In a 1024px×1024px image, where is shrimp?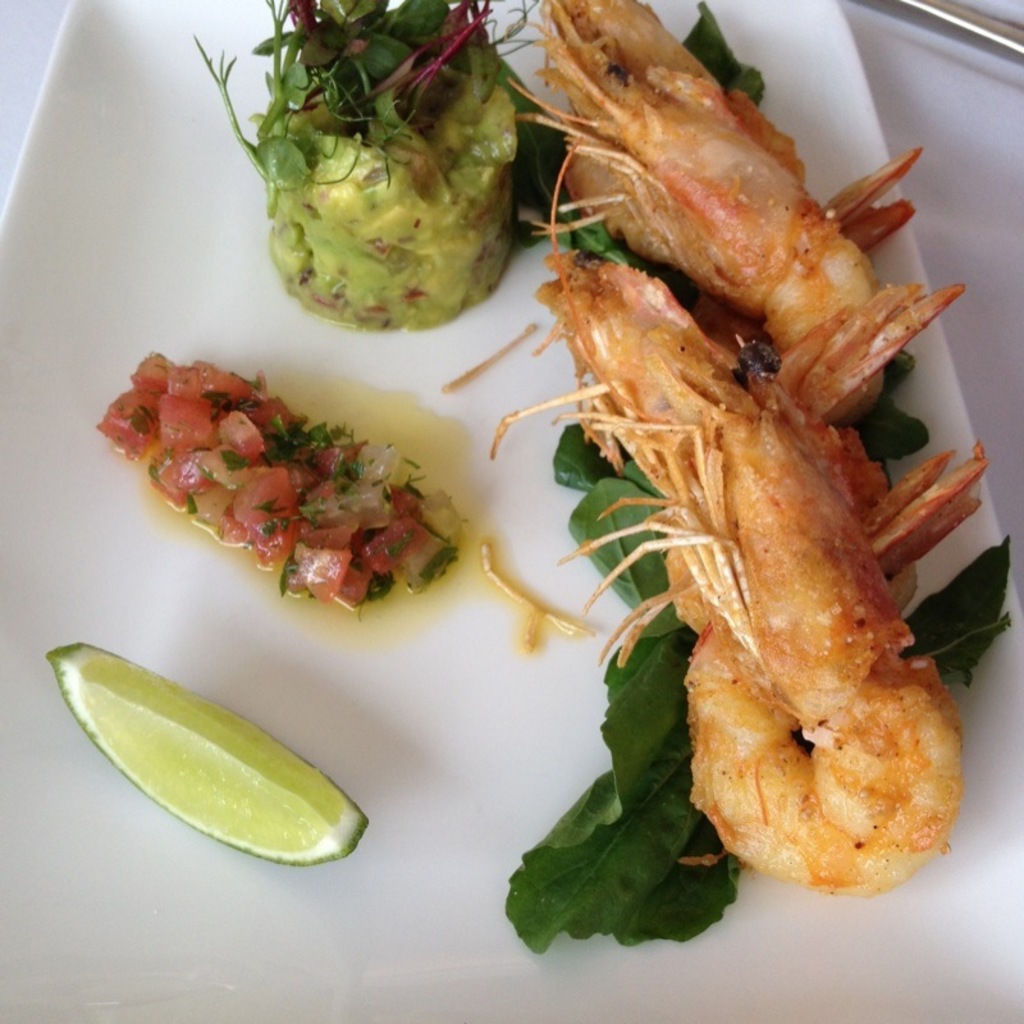
crop(490, 256, 968, 893).
